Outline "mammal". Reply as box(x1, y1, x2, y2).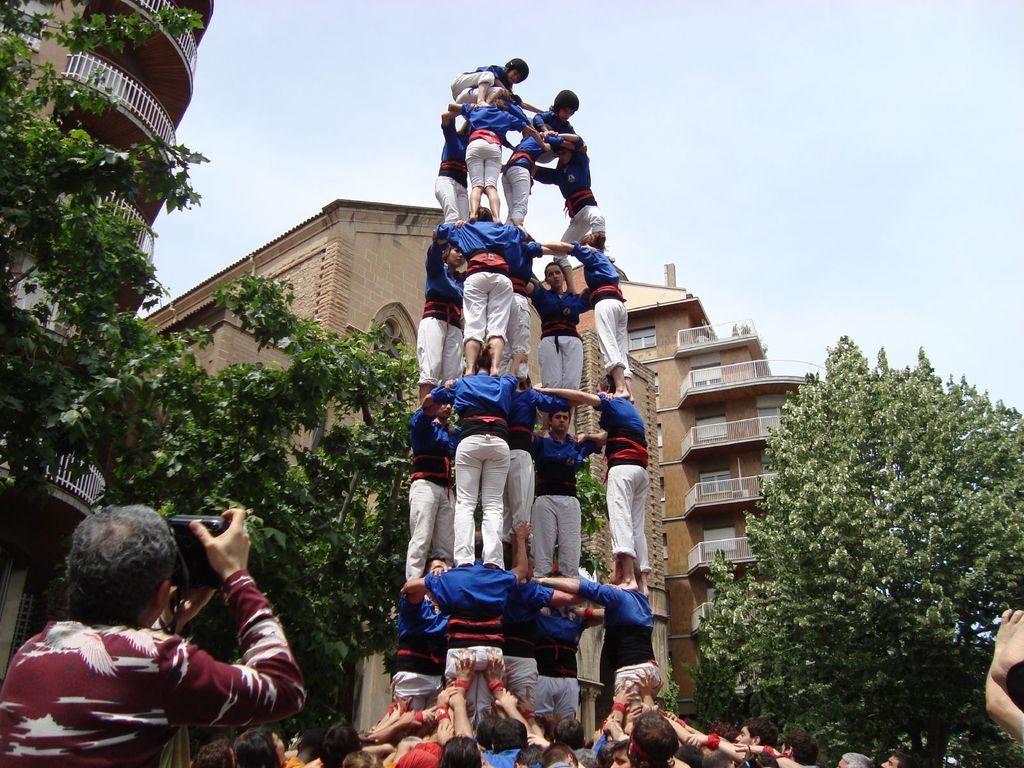
box(23, 513, 294, 751).
